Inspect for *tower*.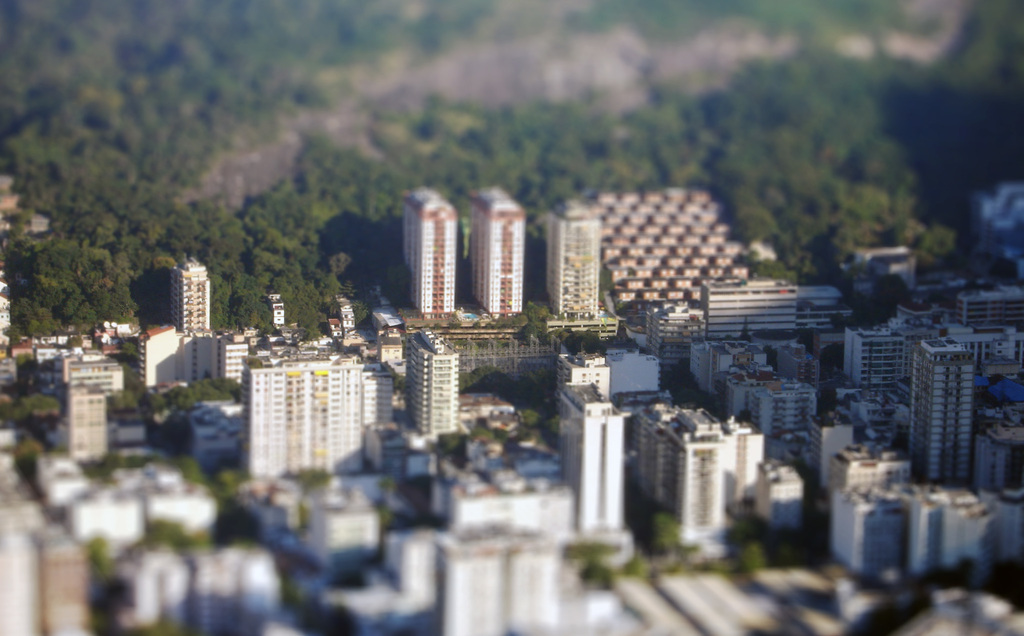
Inspection: [552,201,602,326].
